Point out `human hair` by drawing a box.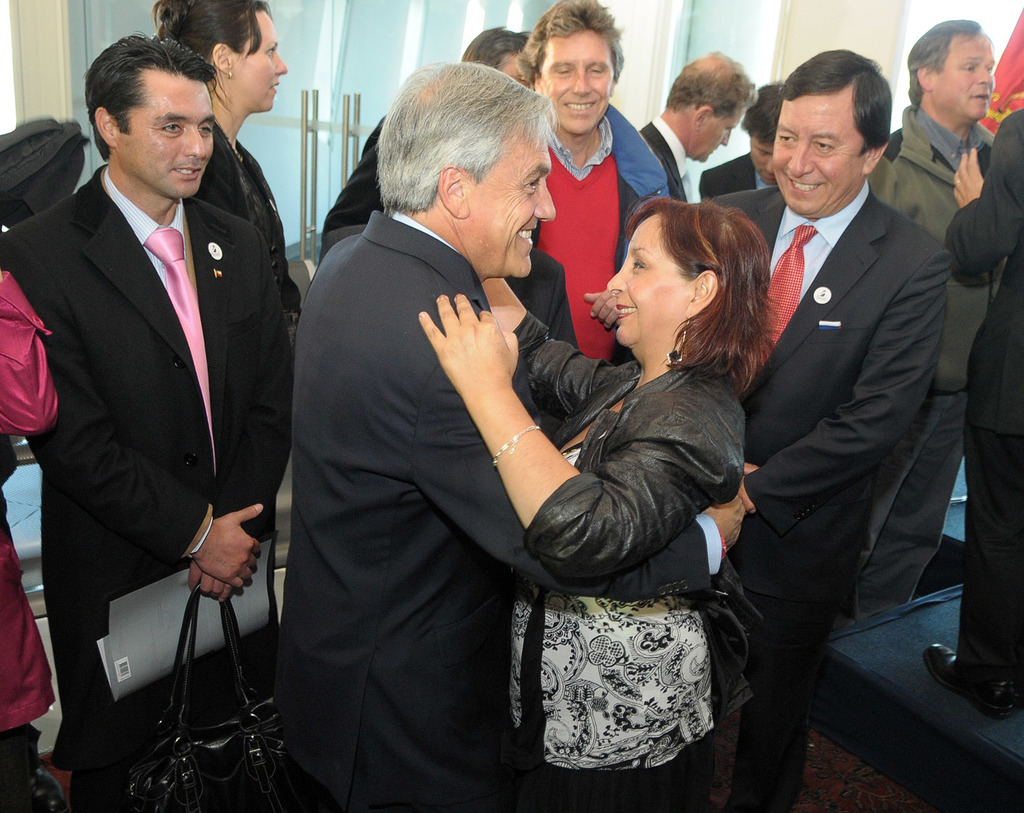
[742, 81, 789, 146].
